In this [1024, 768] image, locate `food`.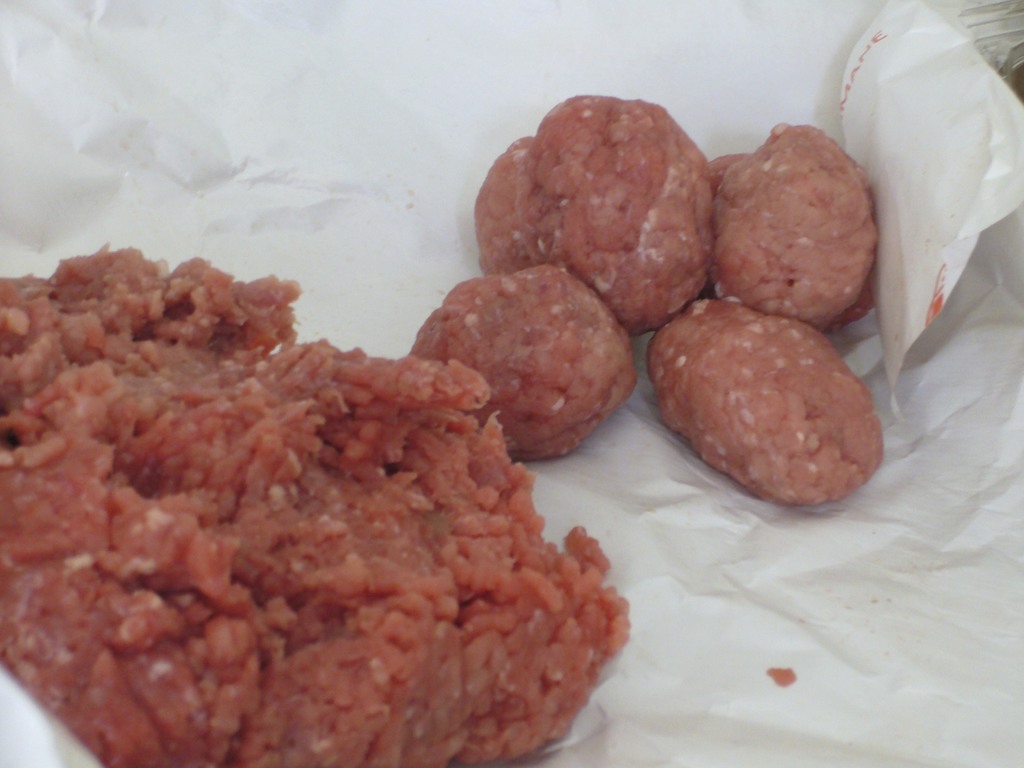
Bounding box: [767, 662, 796, 691].
